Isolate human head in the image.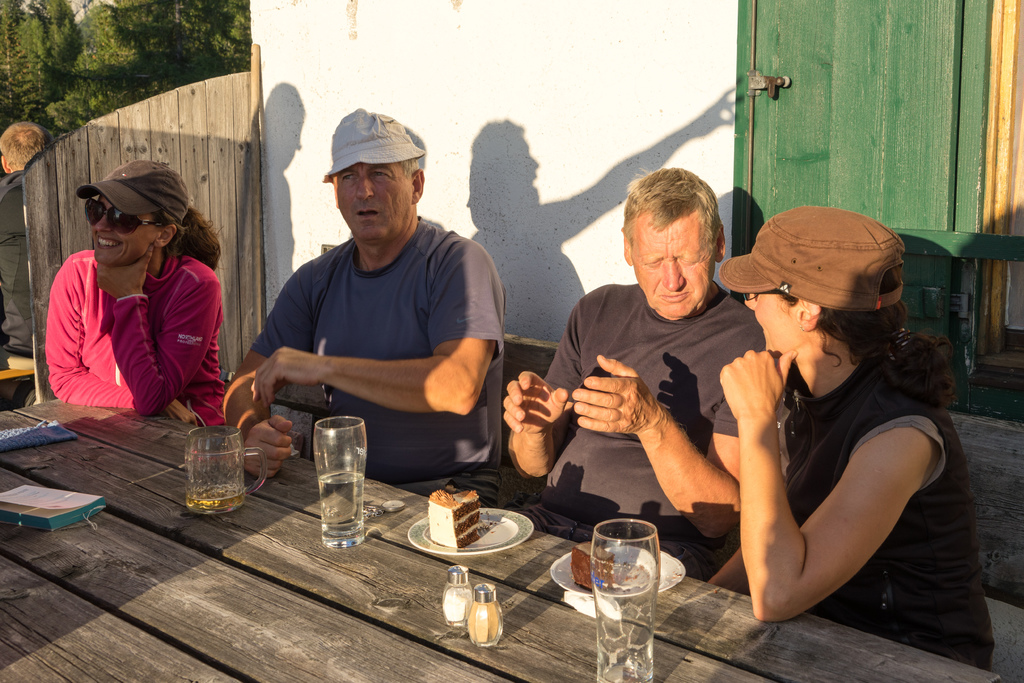
Isolated region: detection(623, 165, 729, 318).
